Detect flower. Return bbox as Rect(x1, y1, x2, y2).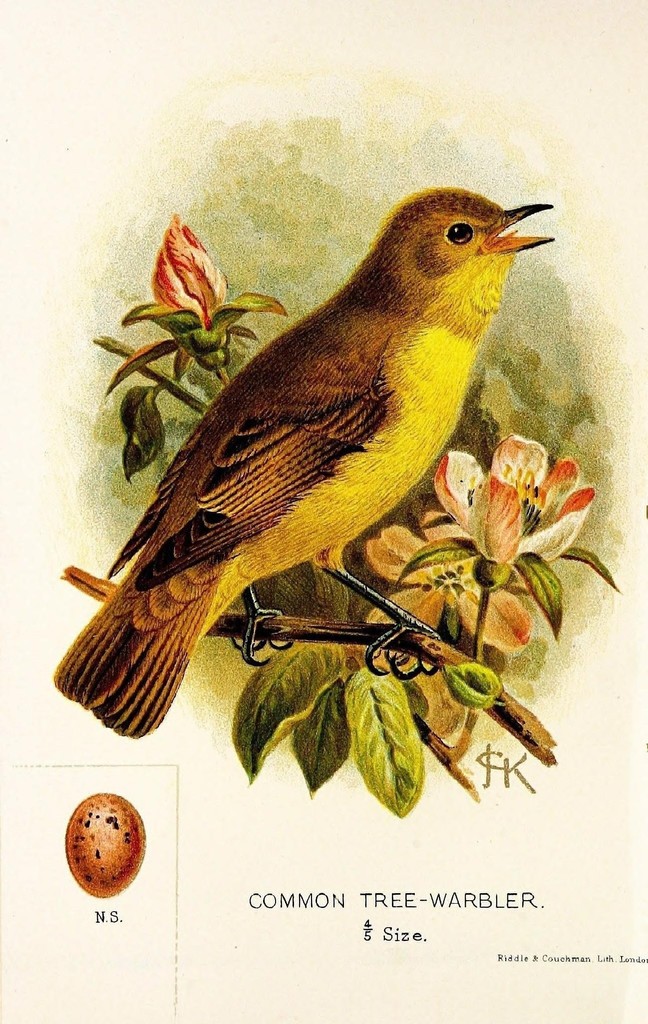
Rect(145, 213, 231, 325).
